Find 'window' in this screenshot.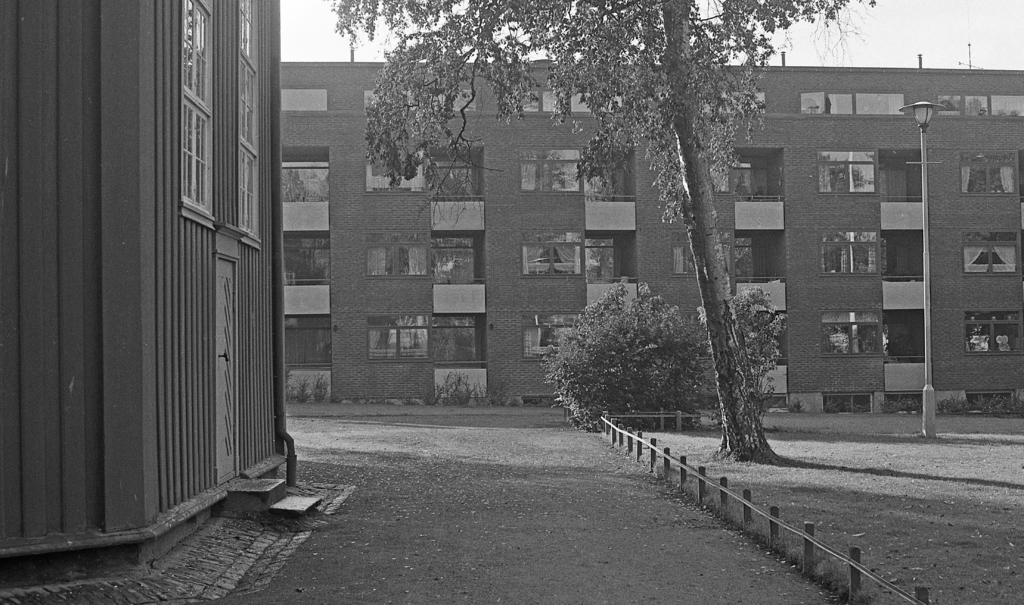
The bounding box for 'window' is (182,0,214,218).
